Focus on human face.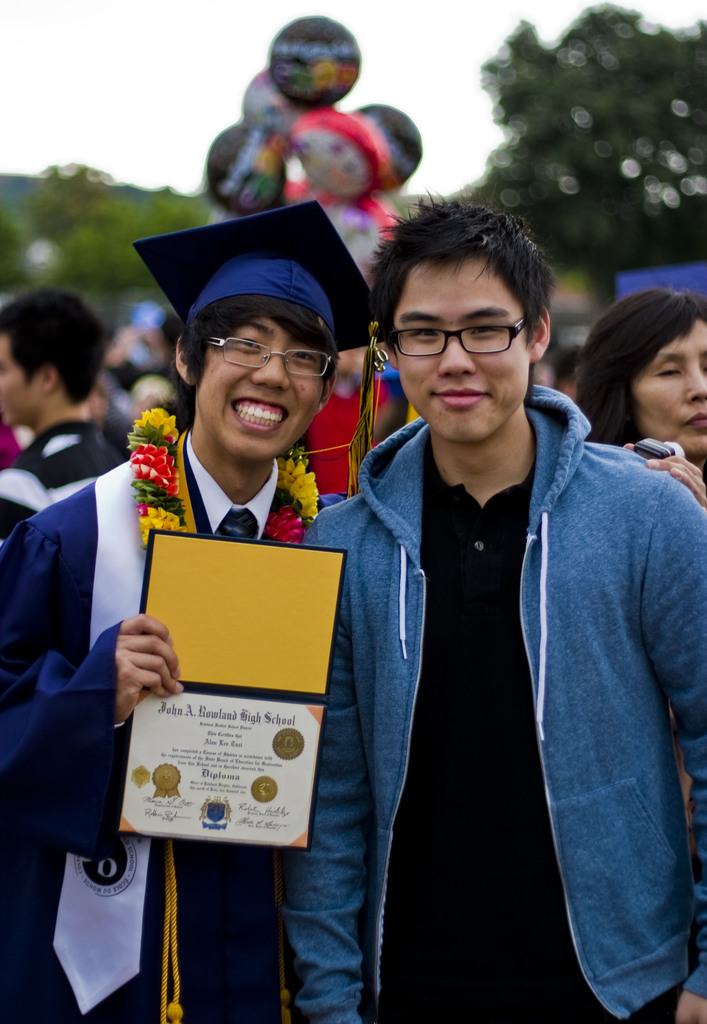
Focused at [left=0, top=337, right=37, bottom=428].
